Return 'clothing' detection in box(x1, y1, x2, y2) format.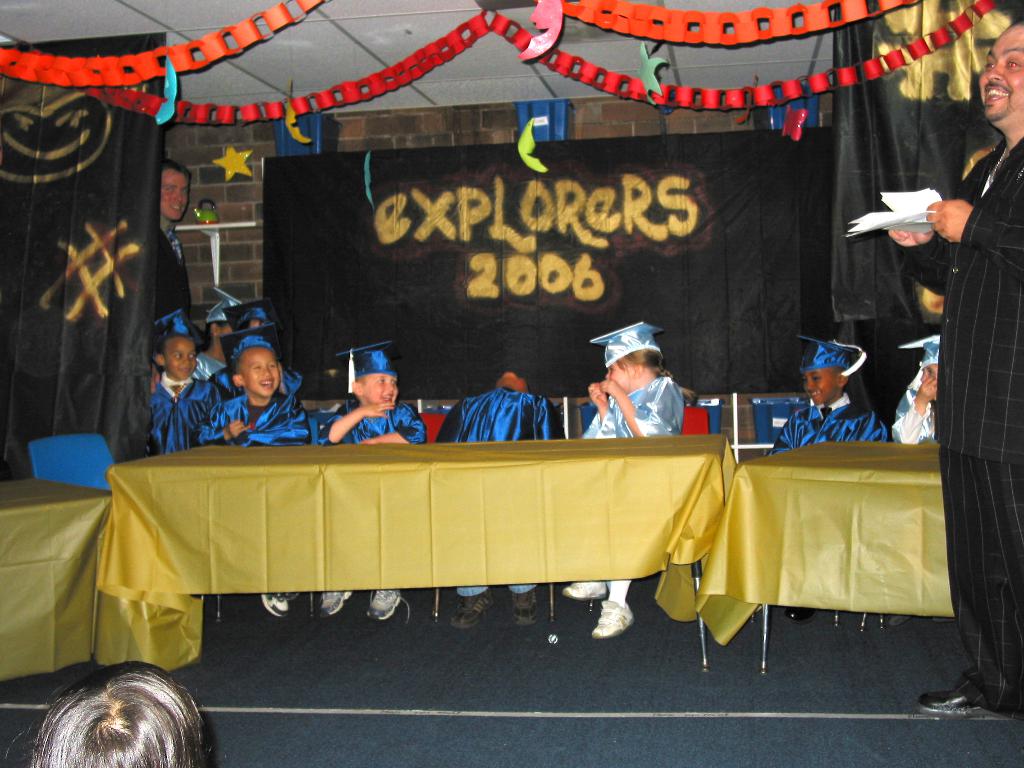
box(579, 376, 684, 439).
